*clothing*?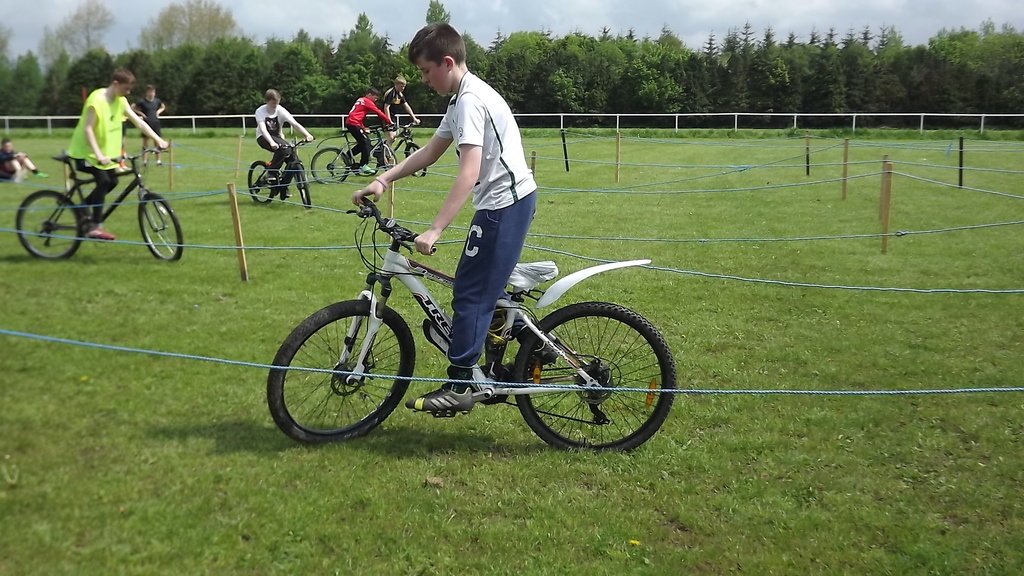
locate(0, 146, 20, 172)
